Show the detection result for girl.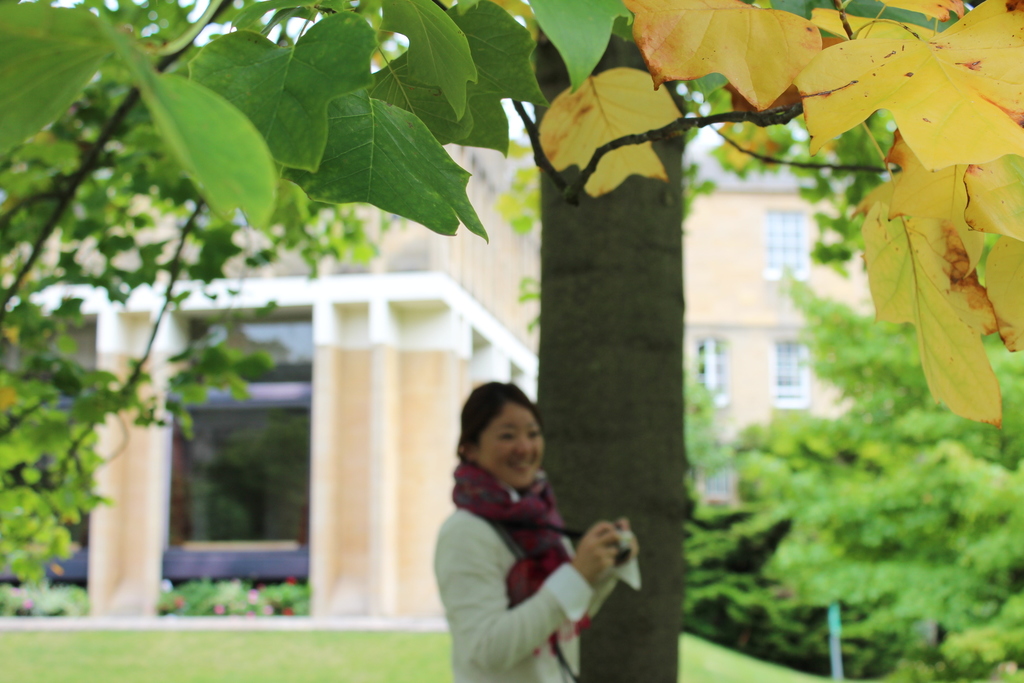
select_region(432, 379, 643, 682).
